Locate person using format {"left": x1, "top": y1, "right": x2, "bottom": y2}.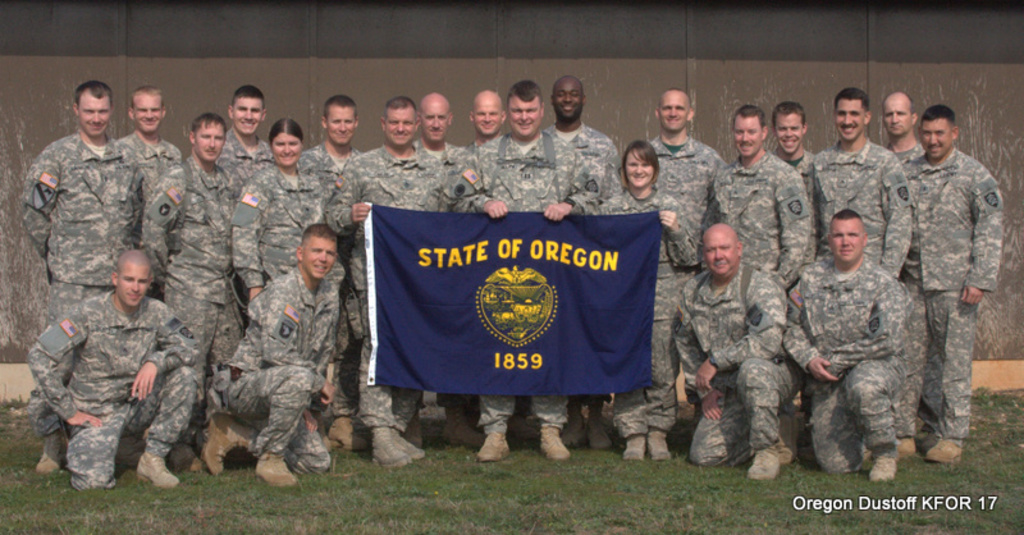
{"left": 234, "top": 118, "right": 332, "bottom": 298}.
